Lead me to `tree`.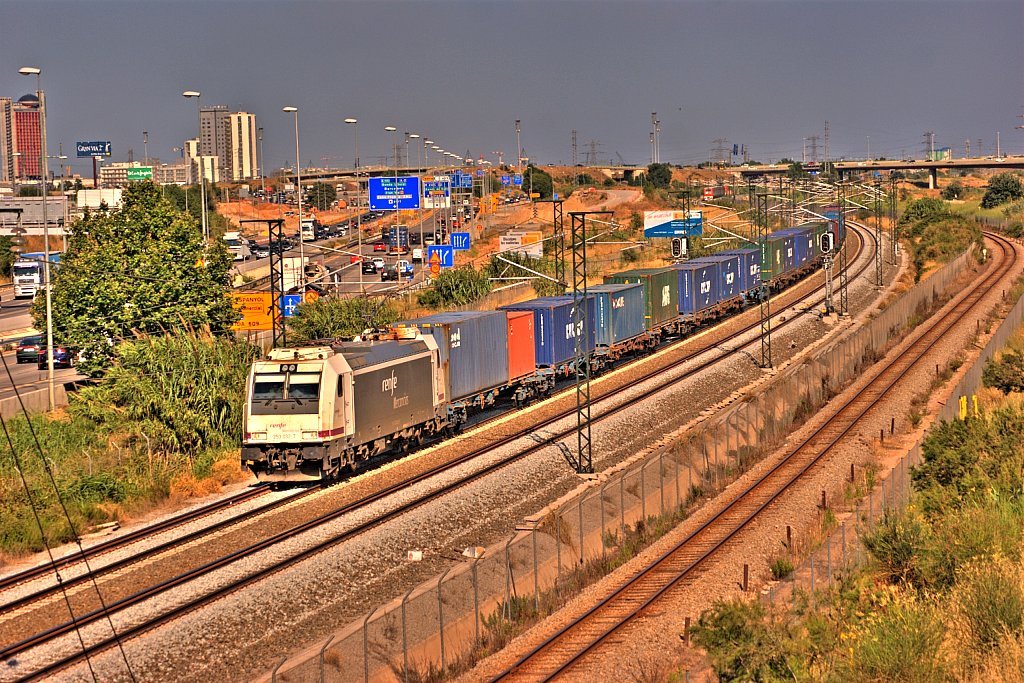
Lead to <bbox>907, 409, 989, 506</bbox>.
